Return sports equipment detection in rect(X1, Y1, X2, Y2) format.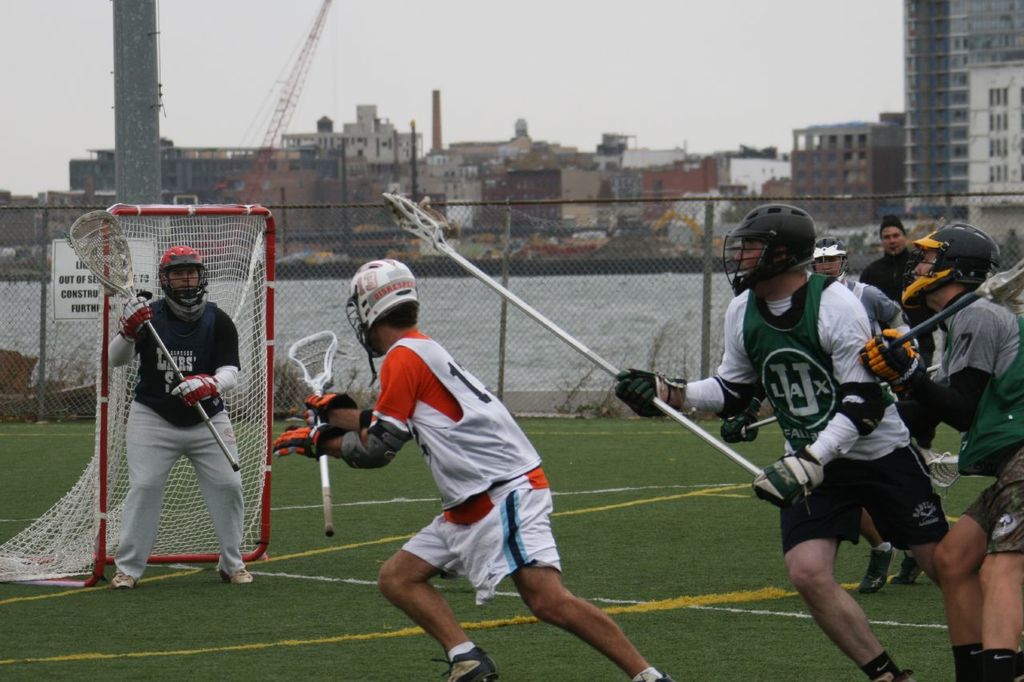
rect(341, 428, 397, 470).
